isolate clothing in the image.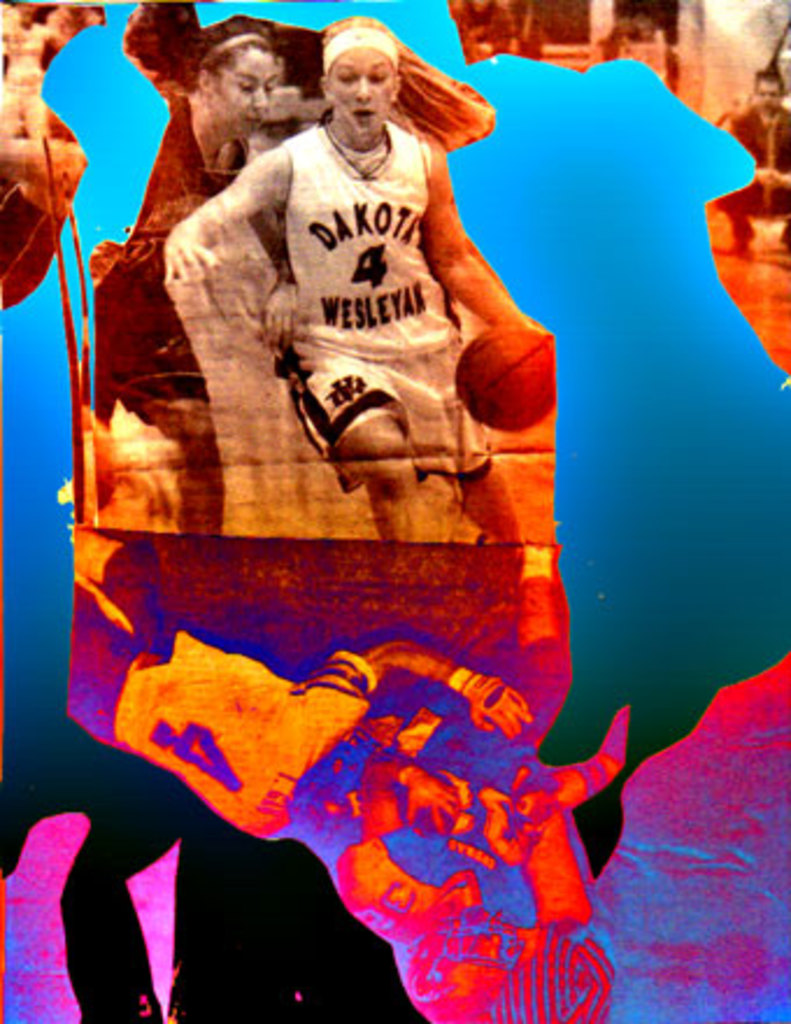
Isolated region: crop(151, 81, 551, 556).
